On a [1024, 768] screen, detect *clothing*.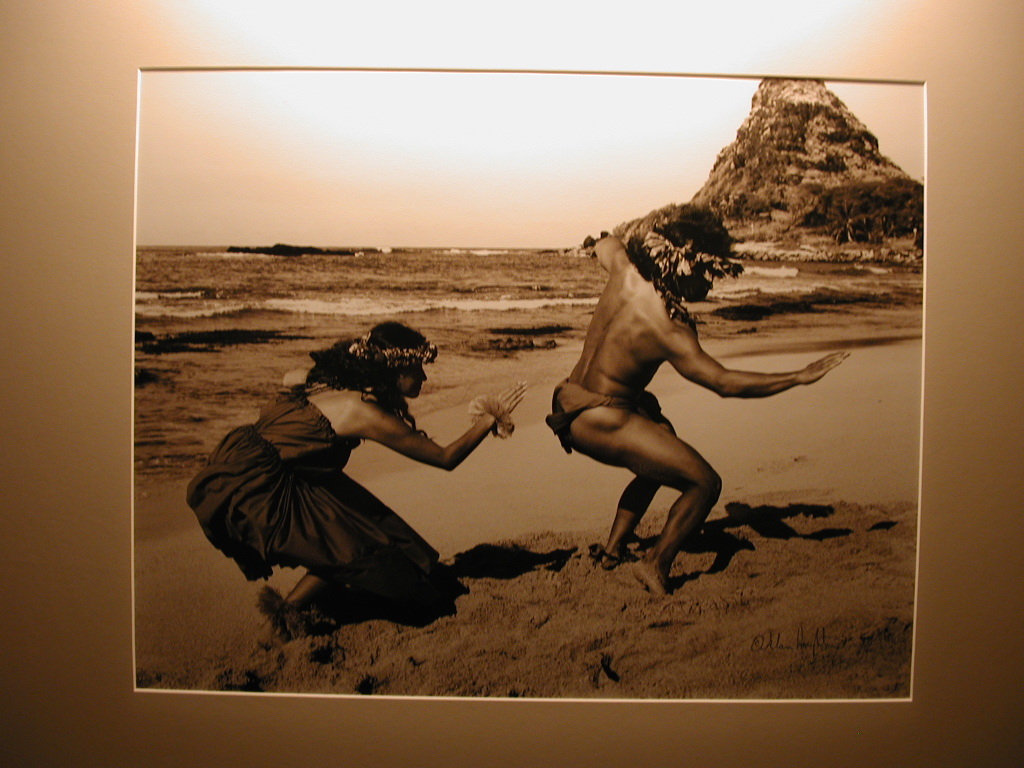
x1=185 y1=384 x2=440 y2=586.
